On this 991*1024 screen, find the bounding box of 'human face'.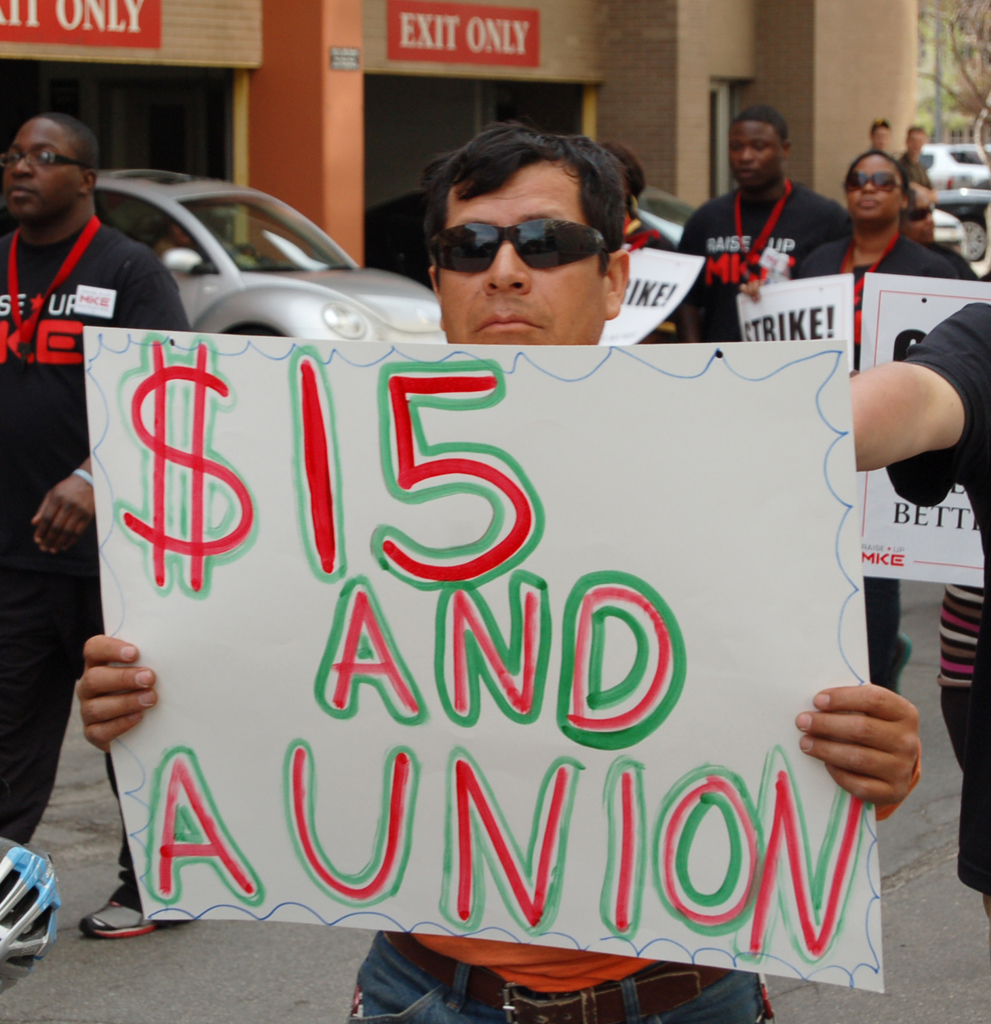
Bounding box: (432,164,610,350).
